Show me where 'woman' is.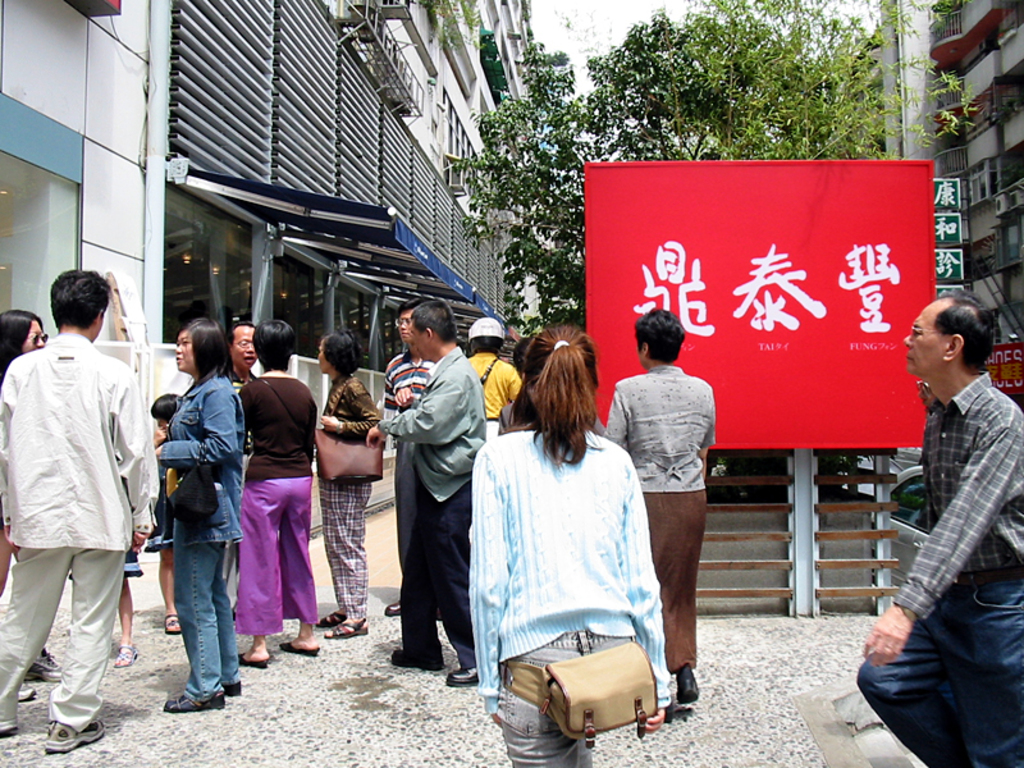
'woman' is at <bbox>0, 302, 40, 378</bbox>.
